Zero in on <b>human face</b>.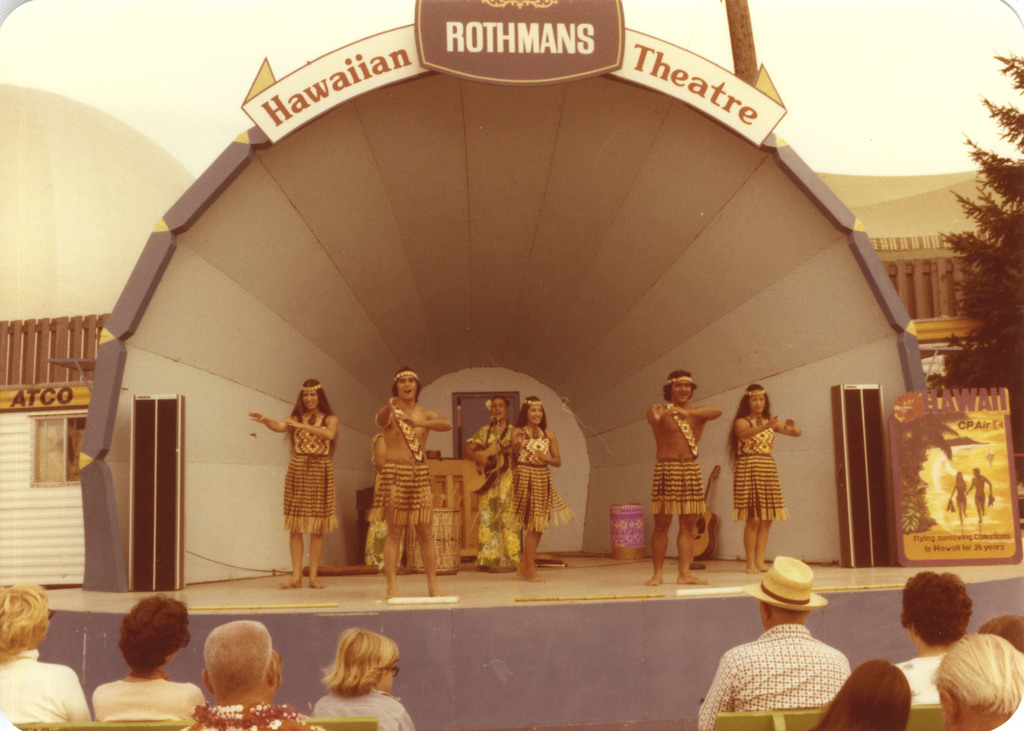
Zeroed in: 303, 389, 312, 408.
